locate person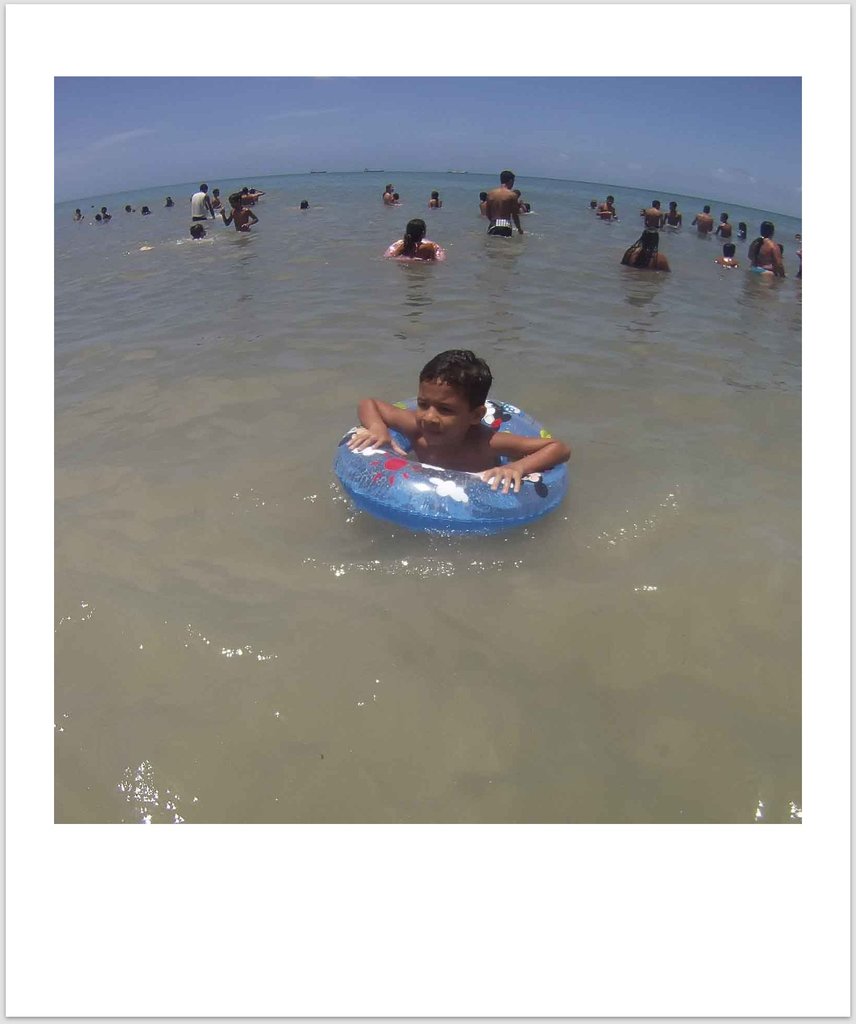
bbox=(95, 207, 110, 221)
